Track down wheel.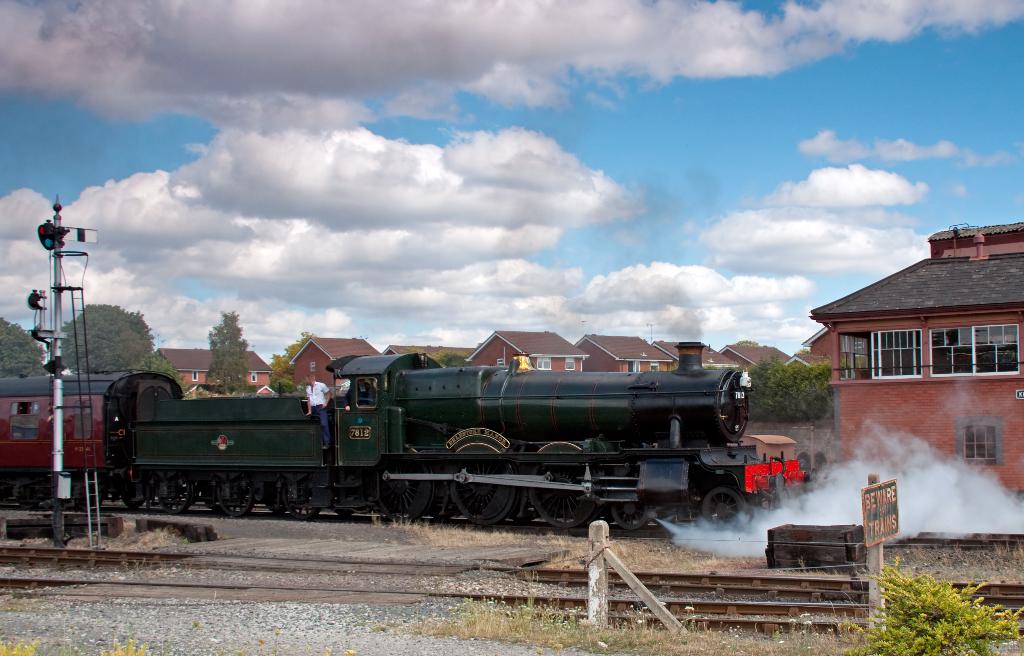
Tracked to [x1=124, y1=490, x2=143, y2=507].
